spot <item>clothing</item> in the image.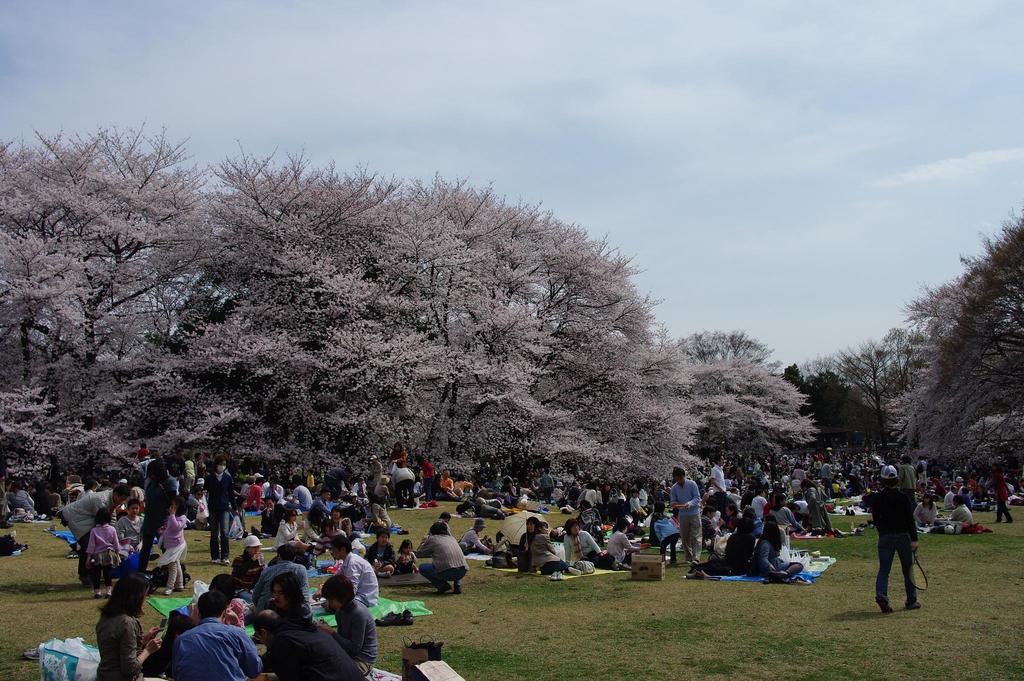
<item>clothing</item> found at (x1=541, y1=473, x2=554, y2=505).
